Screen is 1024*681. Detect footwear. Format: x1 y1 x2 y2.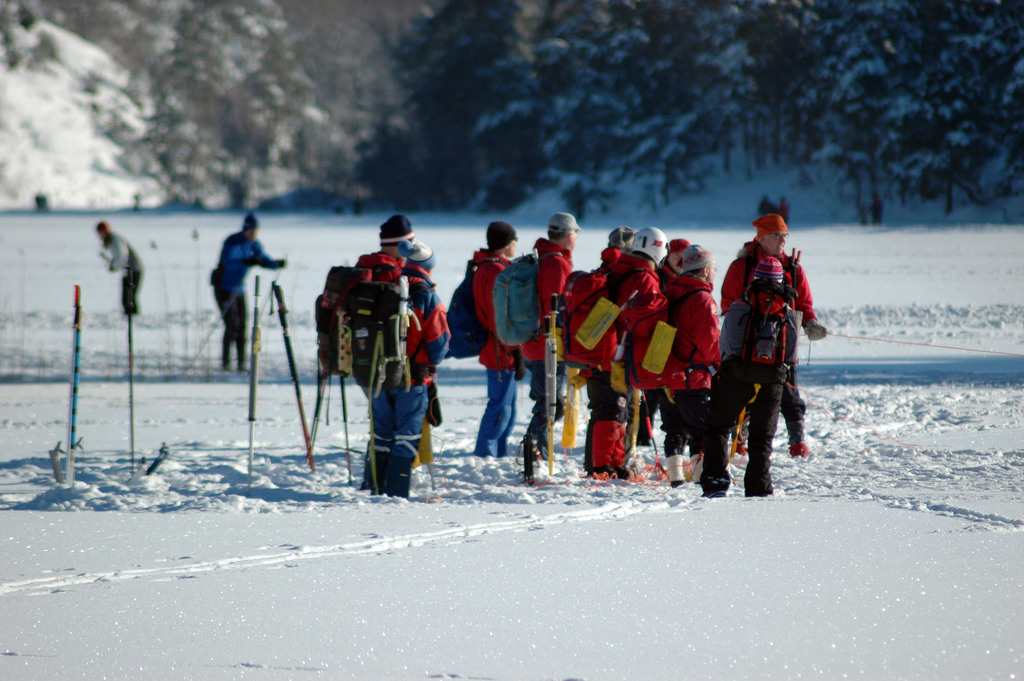
693 455 702 494.
